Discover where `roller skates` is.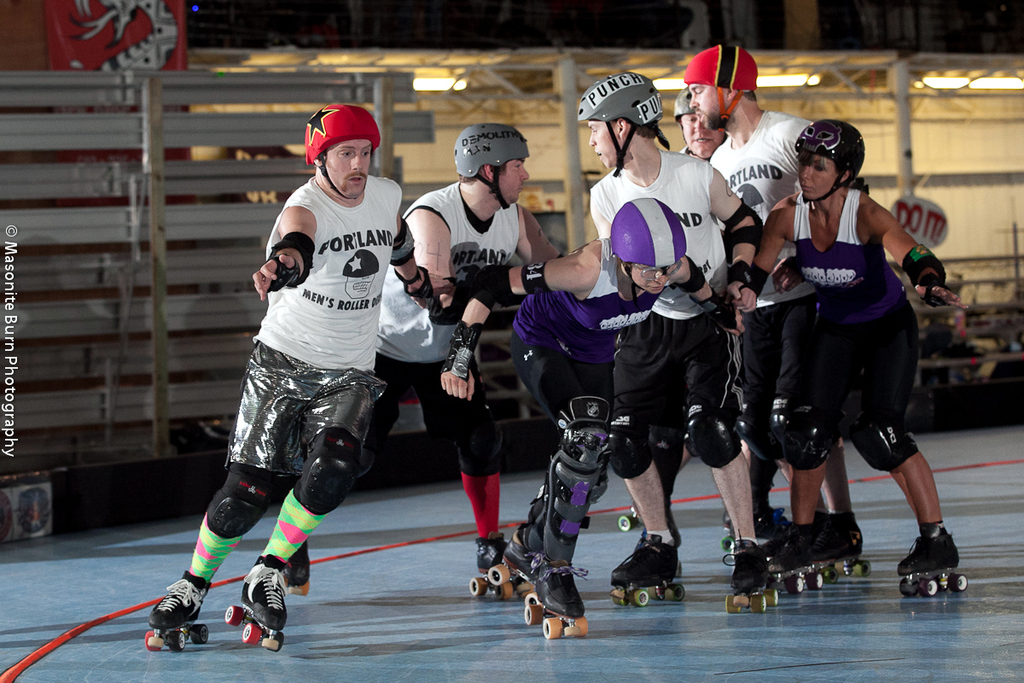
Discovered at (223, 552, 291, 651).
